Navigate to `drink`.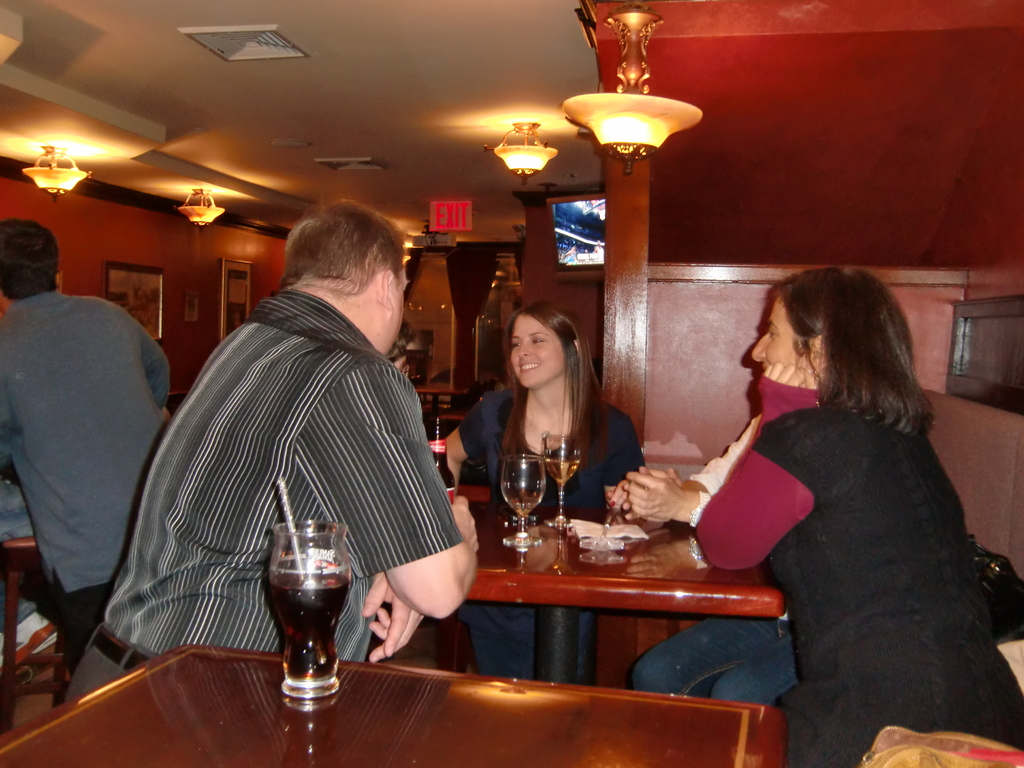
Navigation target: detection(264, 567, 353, 681).
